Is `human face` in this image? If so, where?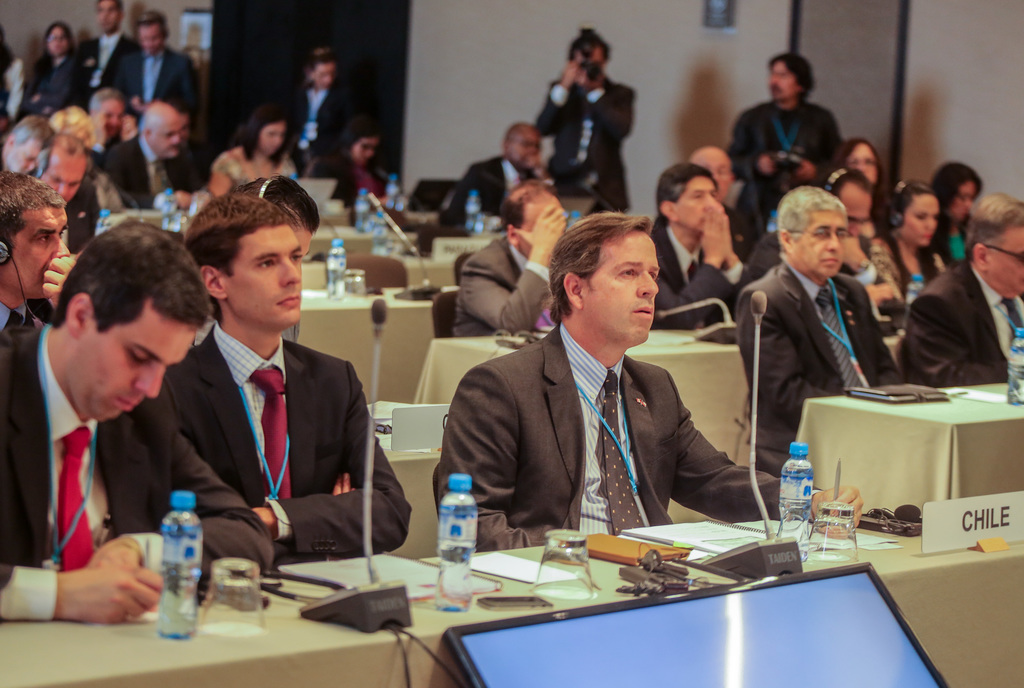
Yes, at bbox=(260, 124, 285, 155).
